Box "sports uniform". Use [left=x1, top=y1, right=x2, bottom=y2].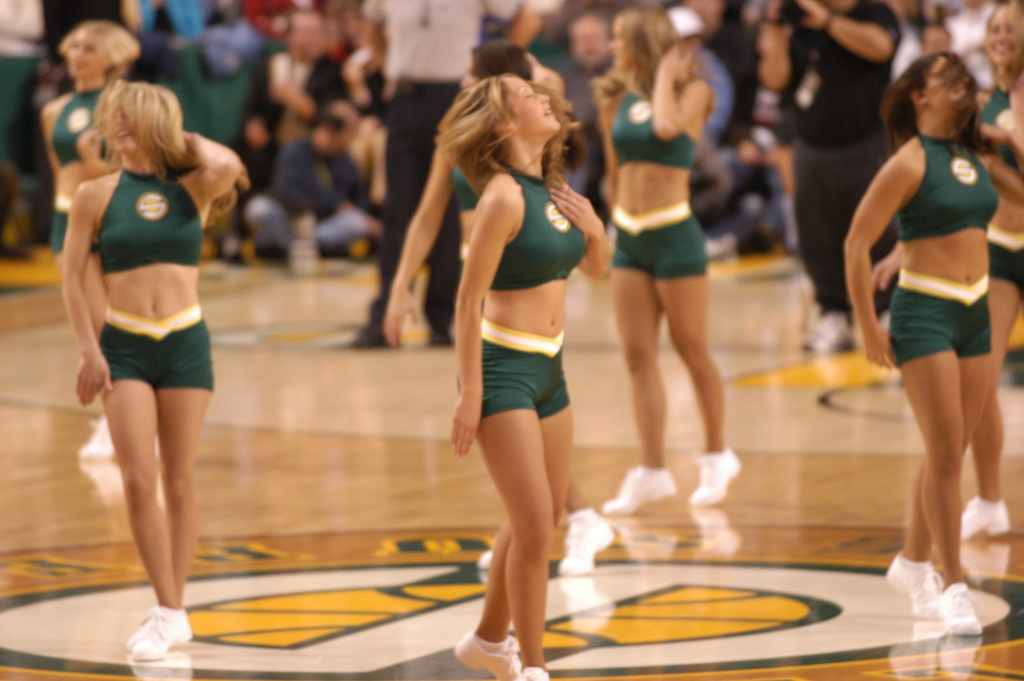
[left=900, top=127, right=1005, bottom=241].
